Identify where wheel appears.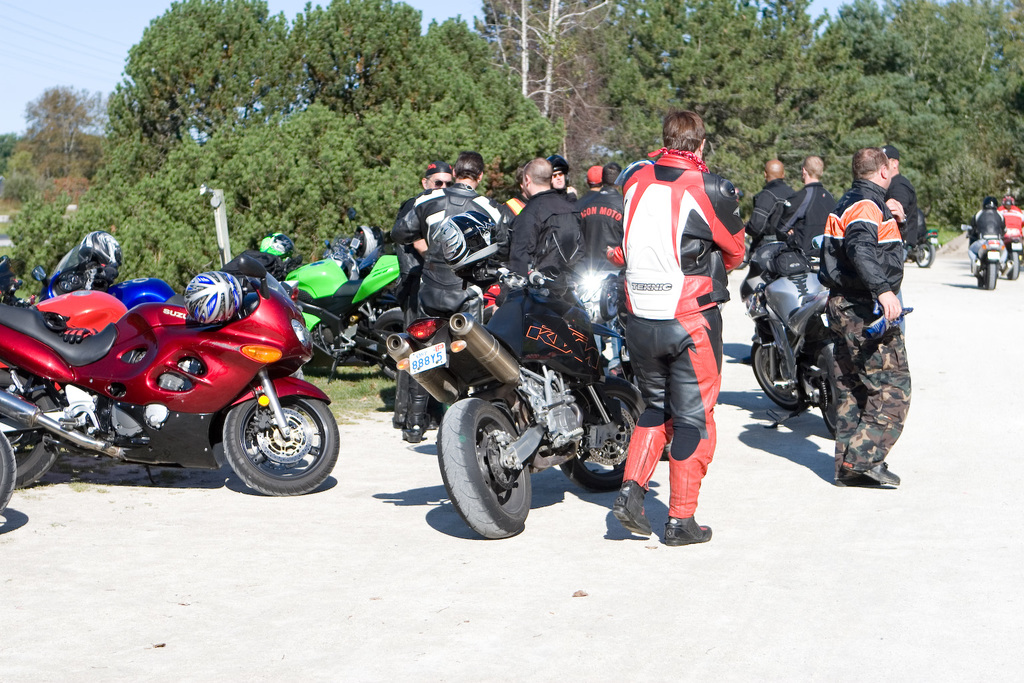
Appears at [981, 262, 999, 288].
